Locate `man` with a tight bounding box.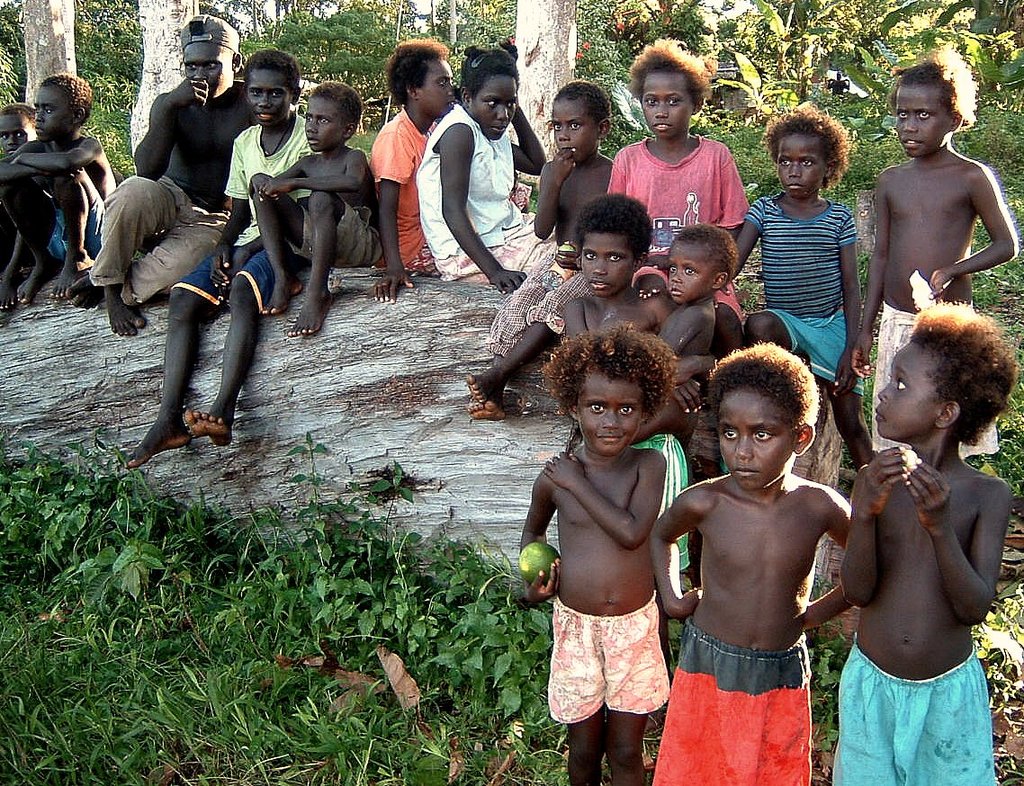
locate(89, 0, 259, 338).
